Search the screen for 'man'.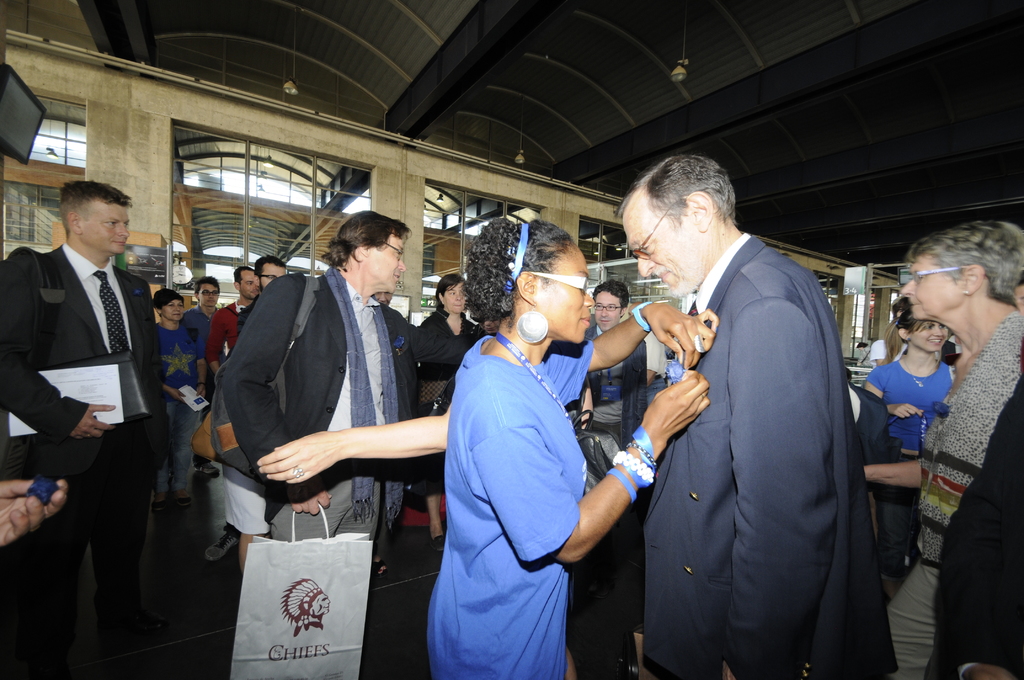
Found at select_region(232, 255, 291, 330).
